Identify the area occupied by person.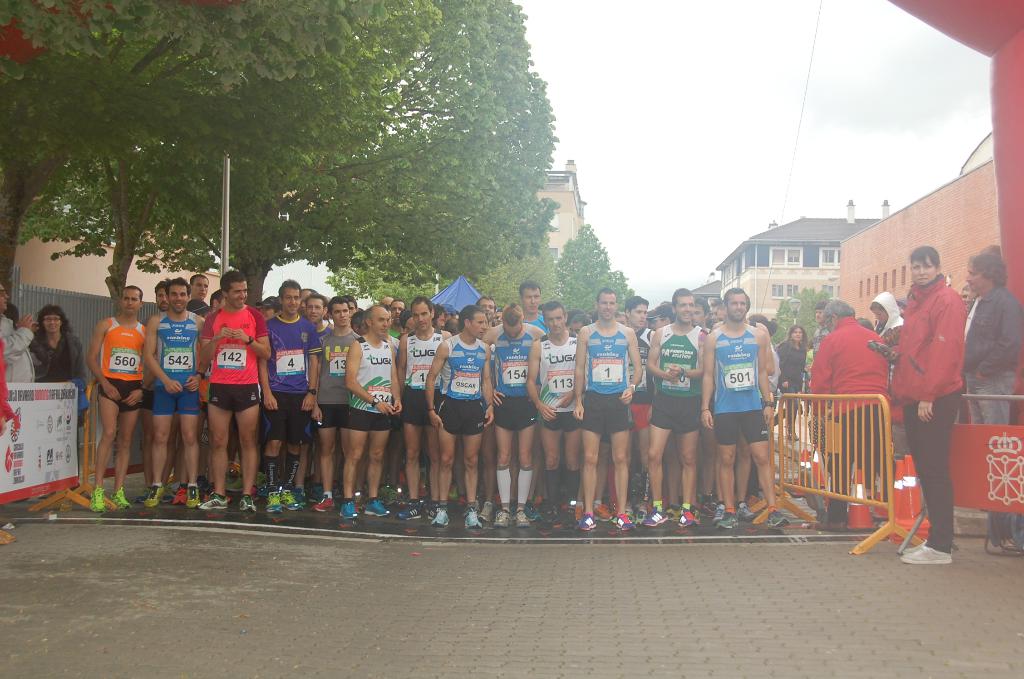
Area: (left=701, top=282, right=796, bottom=532).
